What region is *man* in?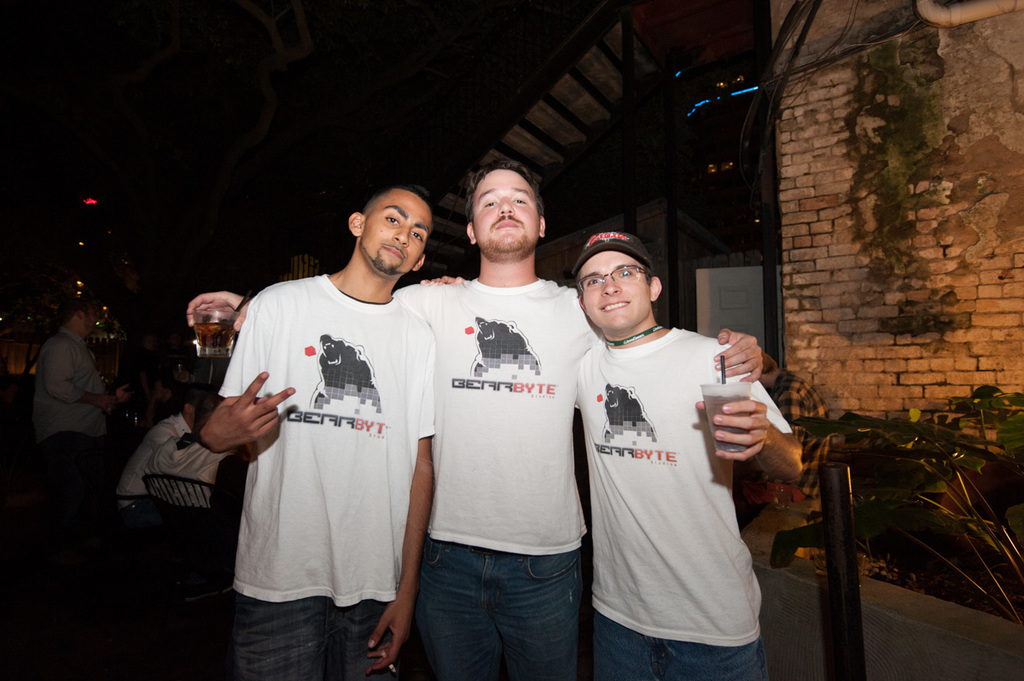
180/177/785/680.
